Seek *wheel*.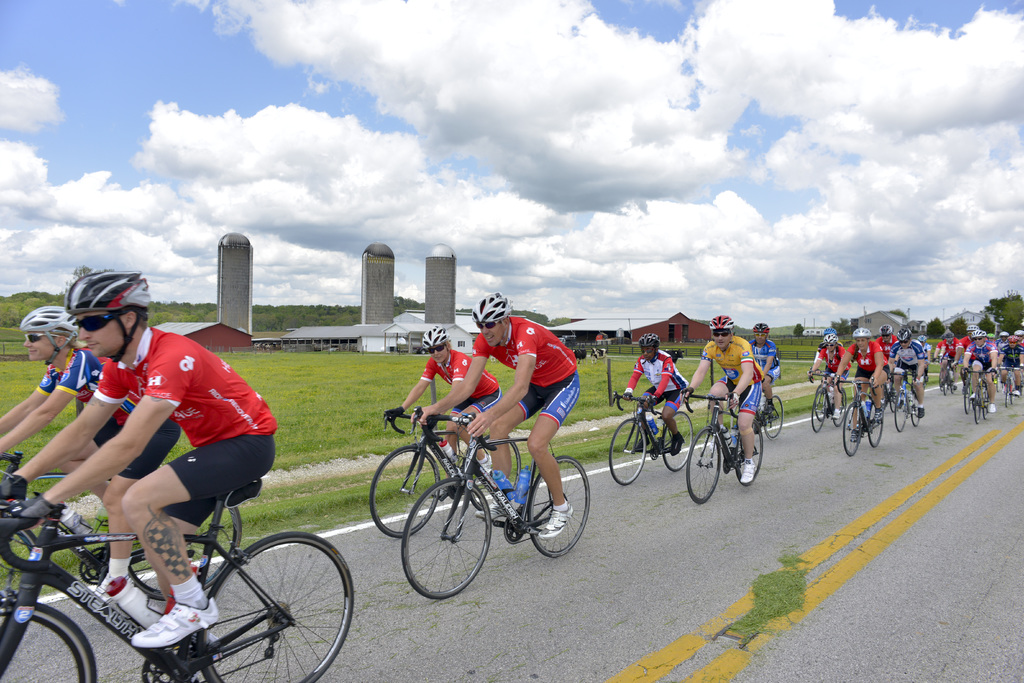
box=[866, 402, 883, 446].
